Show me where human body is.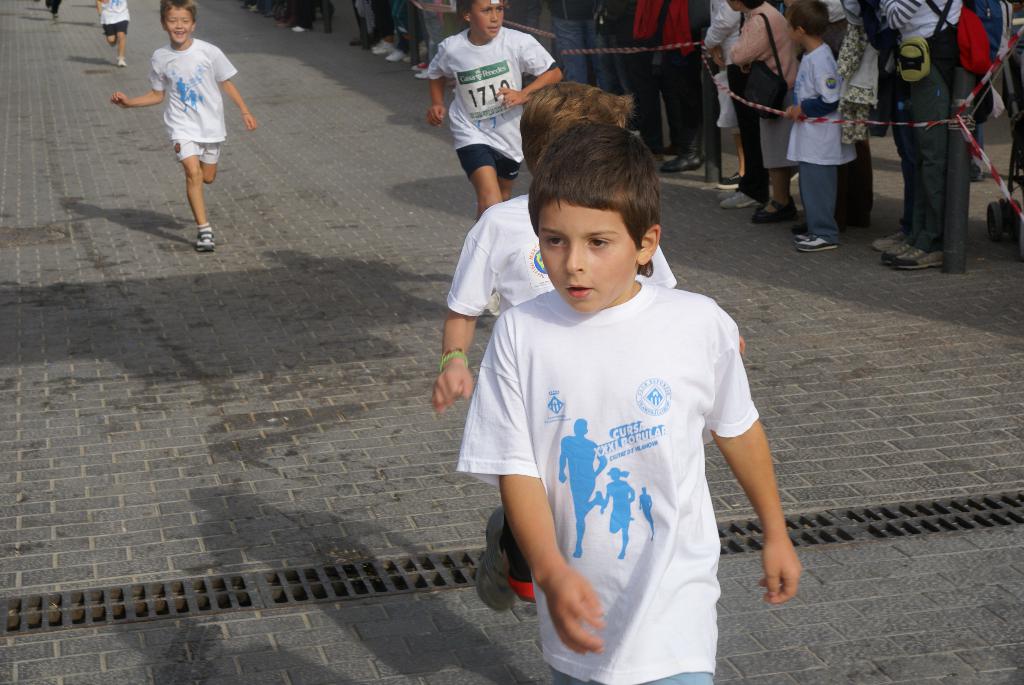
human body is at (left=431, top=77, right=676, bottom=604).
